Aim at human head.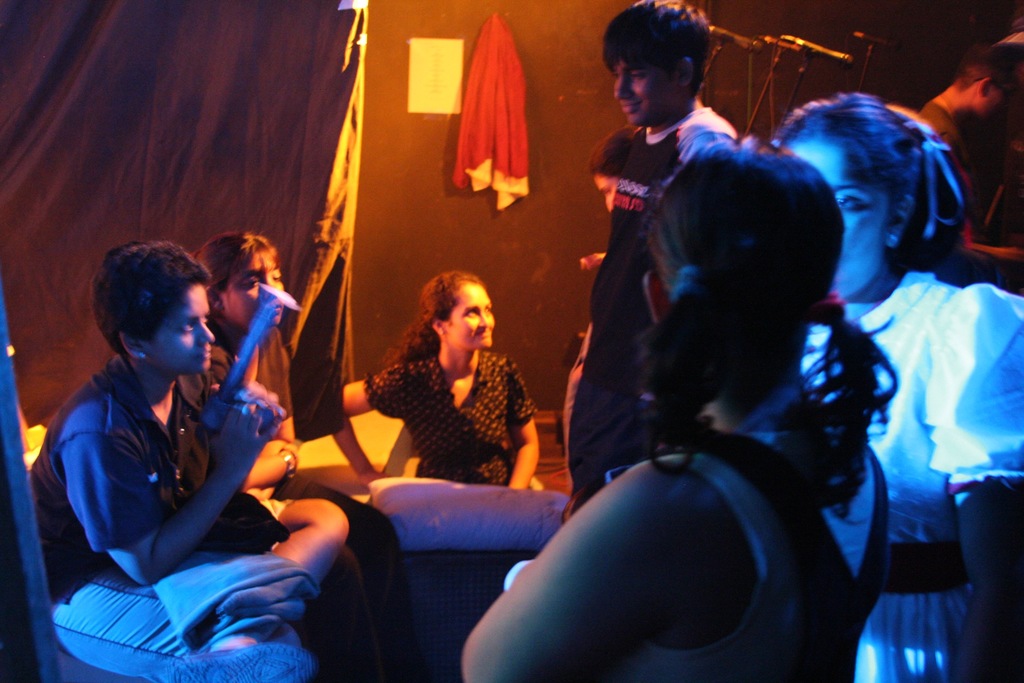
Aimed at <region>591, 124, 650, 213</region>.
